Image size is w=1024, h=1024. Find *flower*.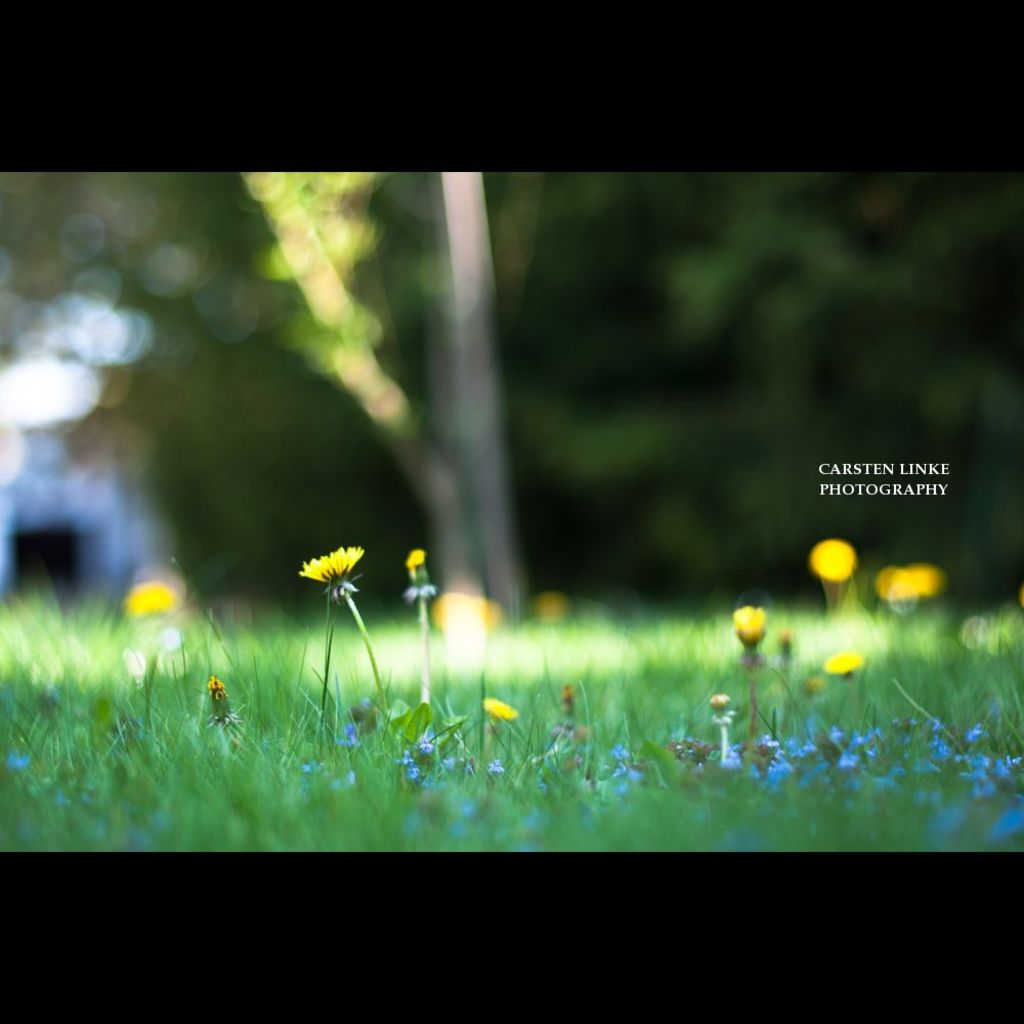
x1=881 y1=561 x2=941 y2=602.
